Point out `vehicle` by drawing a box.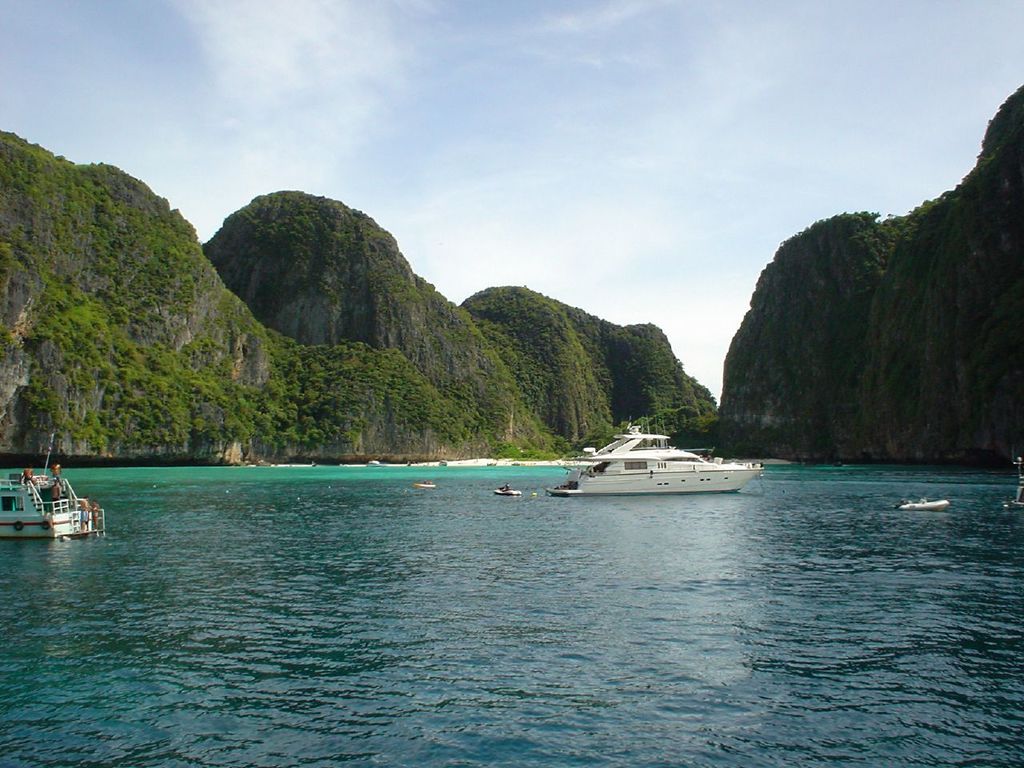
<bbox>1009, 458, 1023, 511</bbox>.
